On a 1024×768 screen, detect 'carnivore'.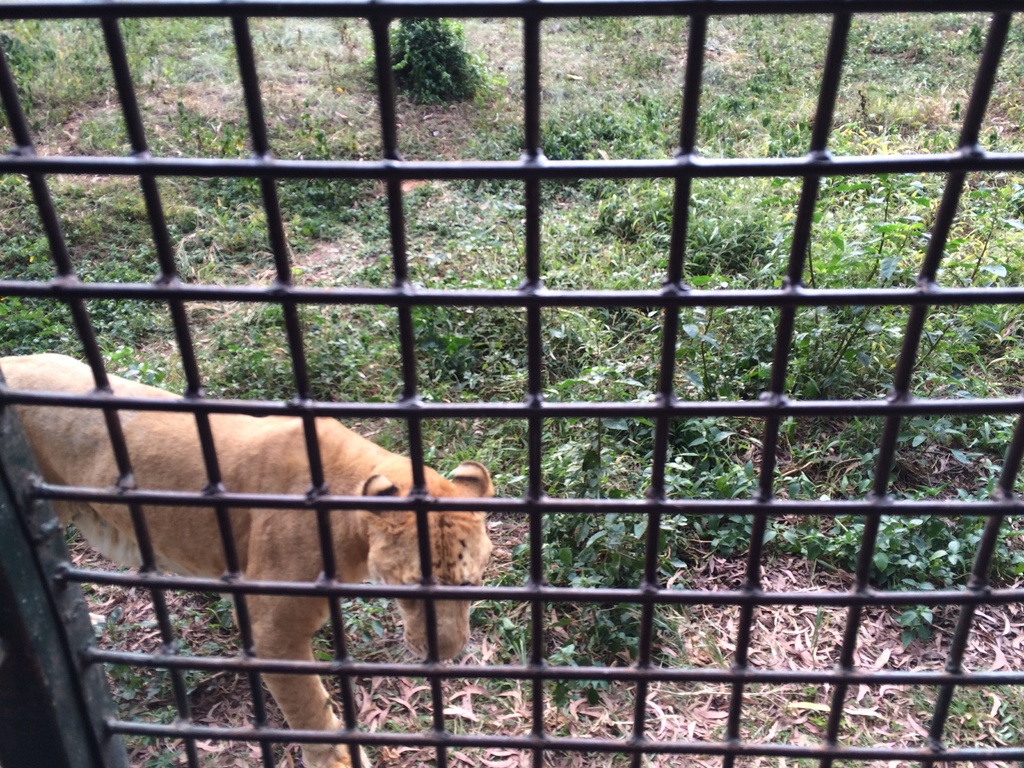
pyautogui.locateOnScreen(38, 336, 496, 746).
